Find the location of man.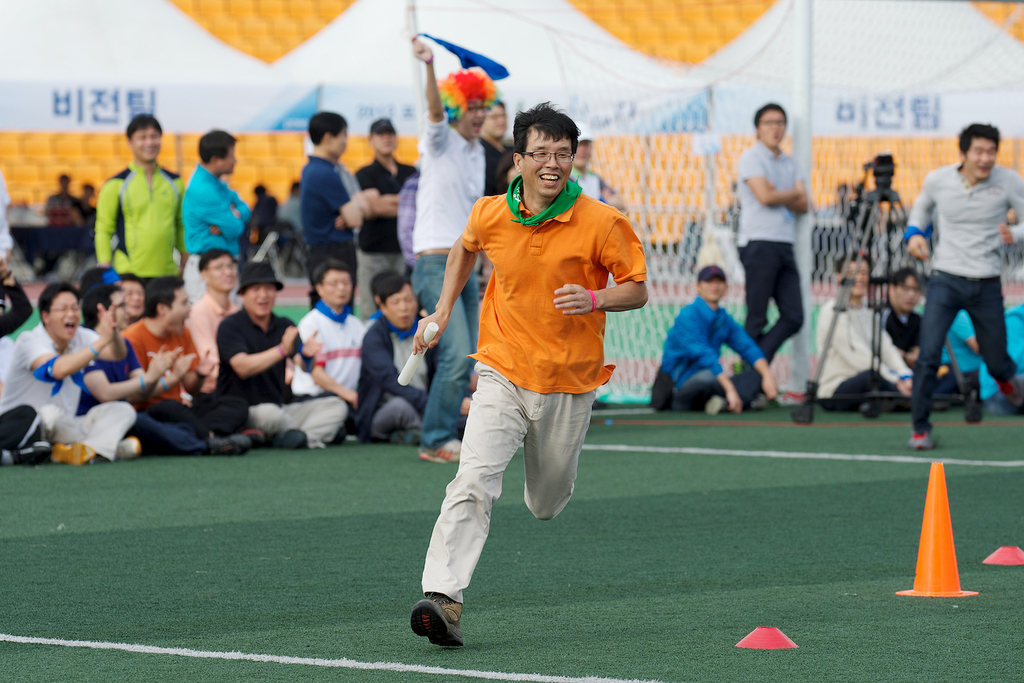
Location: [x1=356, y1=277, x2=482, y2=448].
